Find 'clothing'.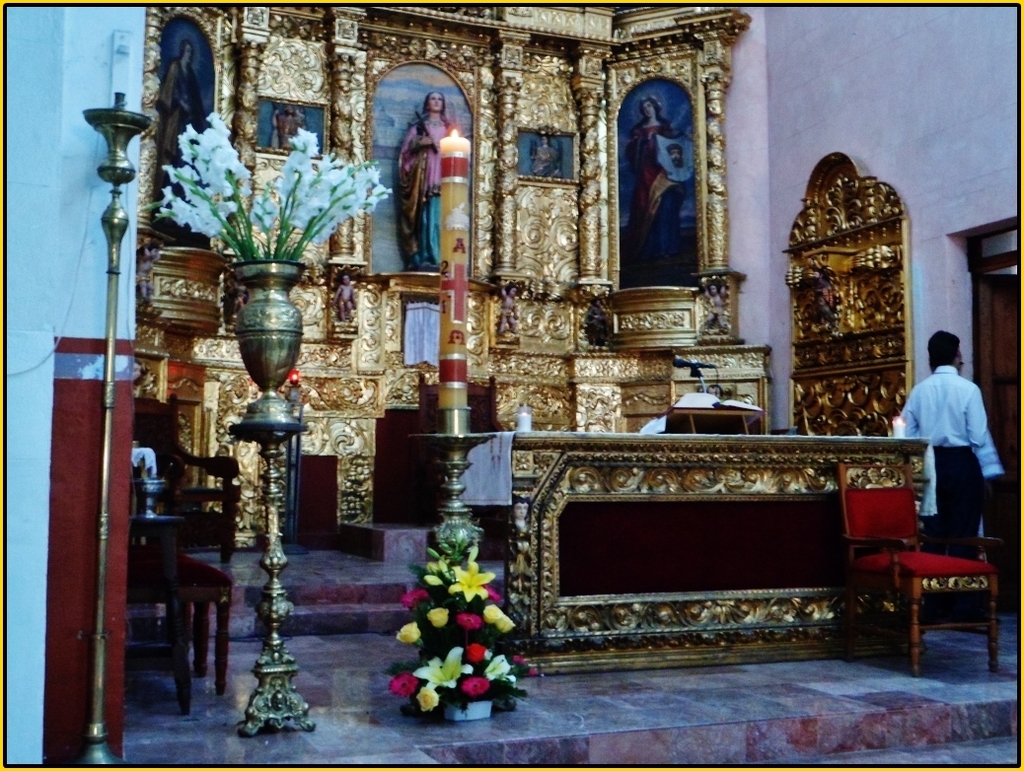
900:342:998:540.
